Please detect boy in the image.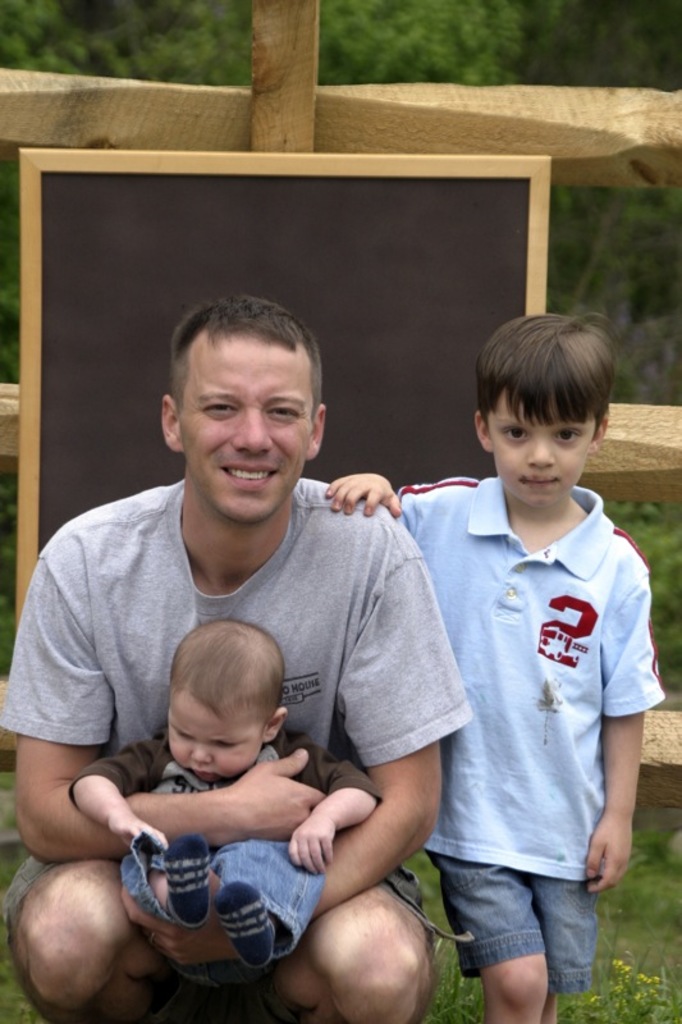
{"left": 325, "top": 319, "right": 664, "bottom": 1023}.
